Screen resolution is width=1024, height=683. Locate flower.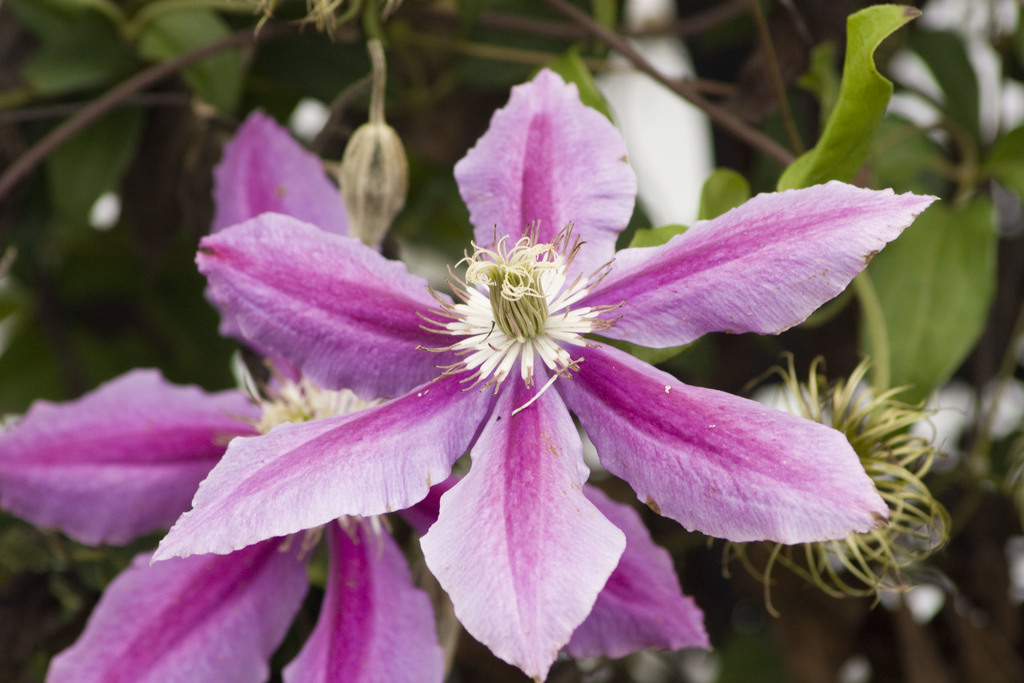
x1=0, y1=108, x2=717, y2=682.
